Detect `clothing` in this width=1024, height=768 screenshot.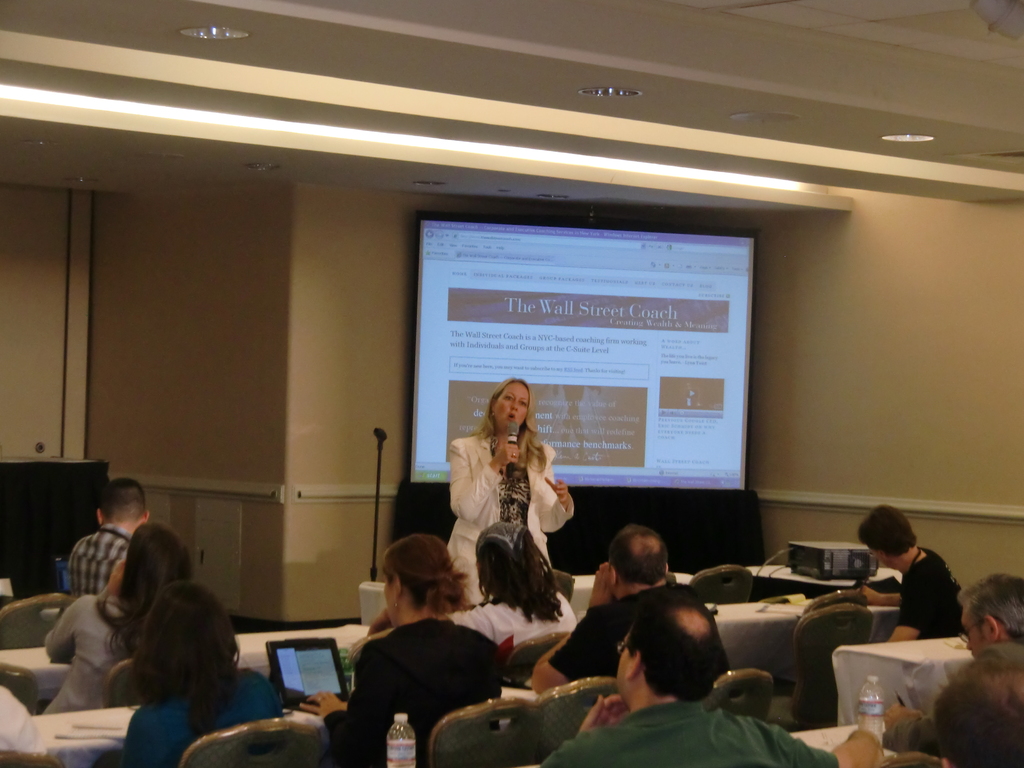
Detection: (left=550, top=585, right=730, bottom=691).
